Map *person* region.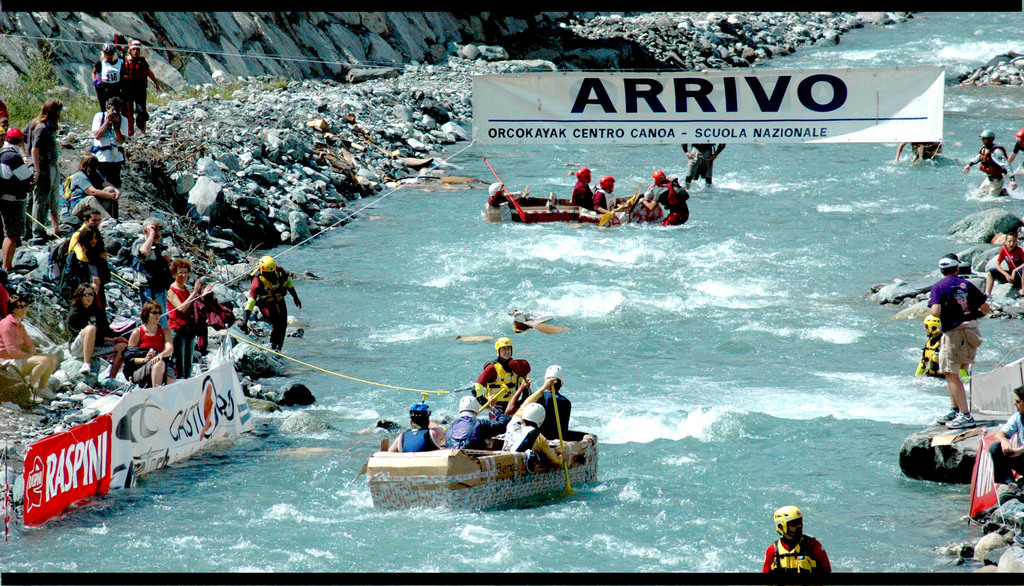
Mapped to (x1=897, y1=138, x2=947, y2=165).
